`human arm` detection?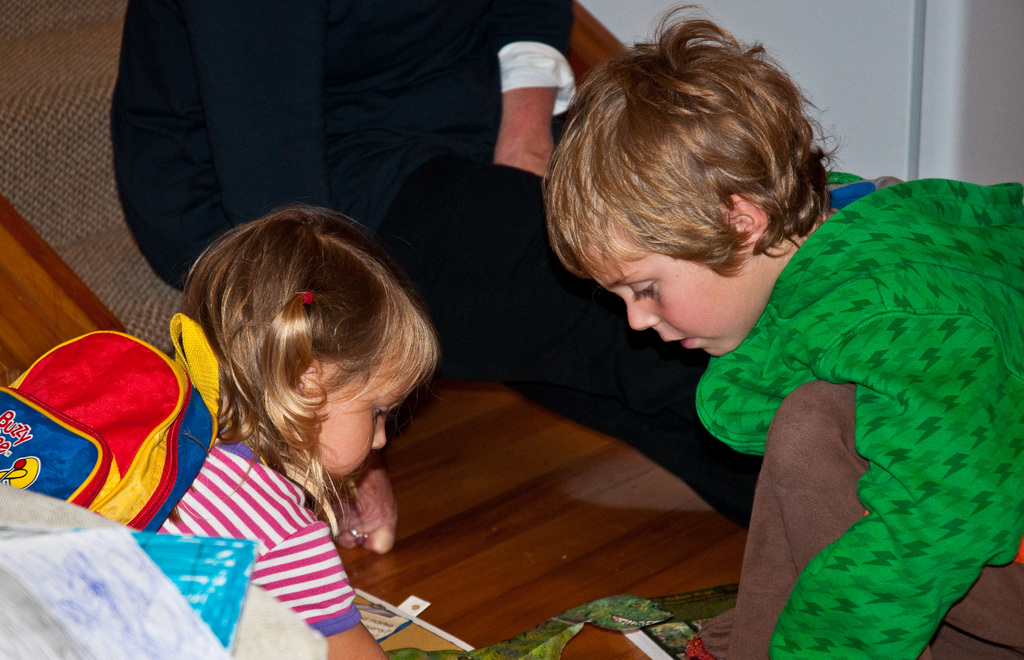
(x1=244, y1=507, x2=394, y2=659)
